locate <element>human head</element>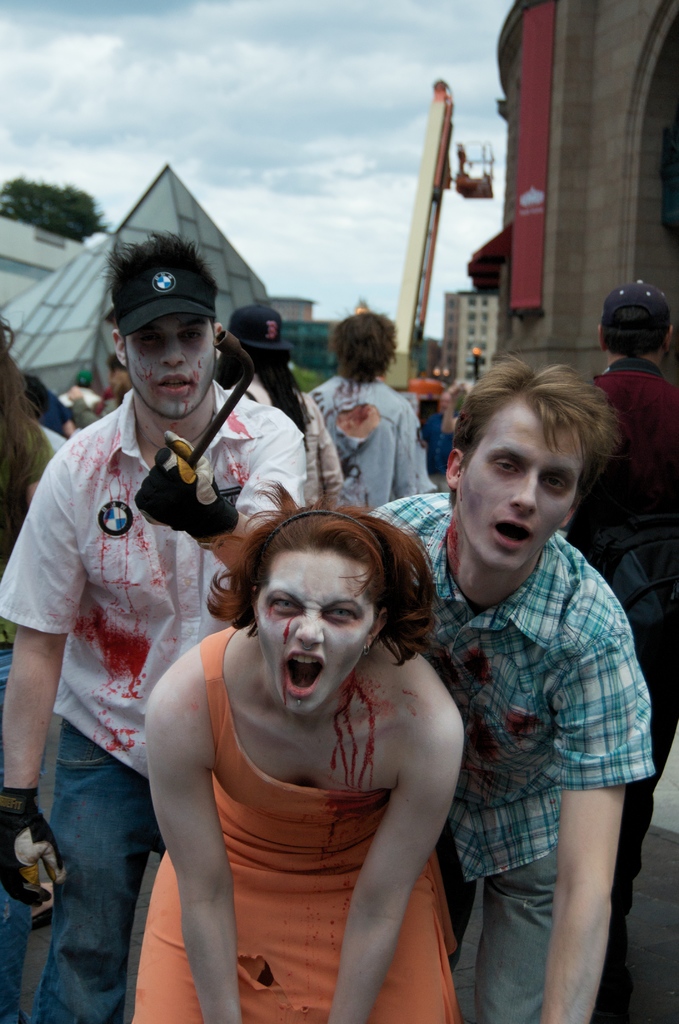
l=332, t=312, r=394, b=379
